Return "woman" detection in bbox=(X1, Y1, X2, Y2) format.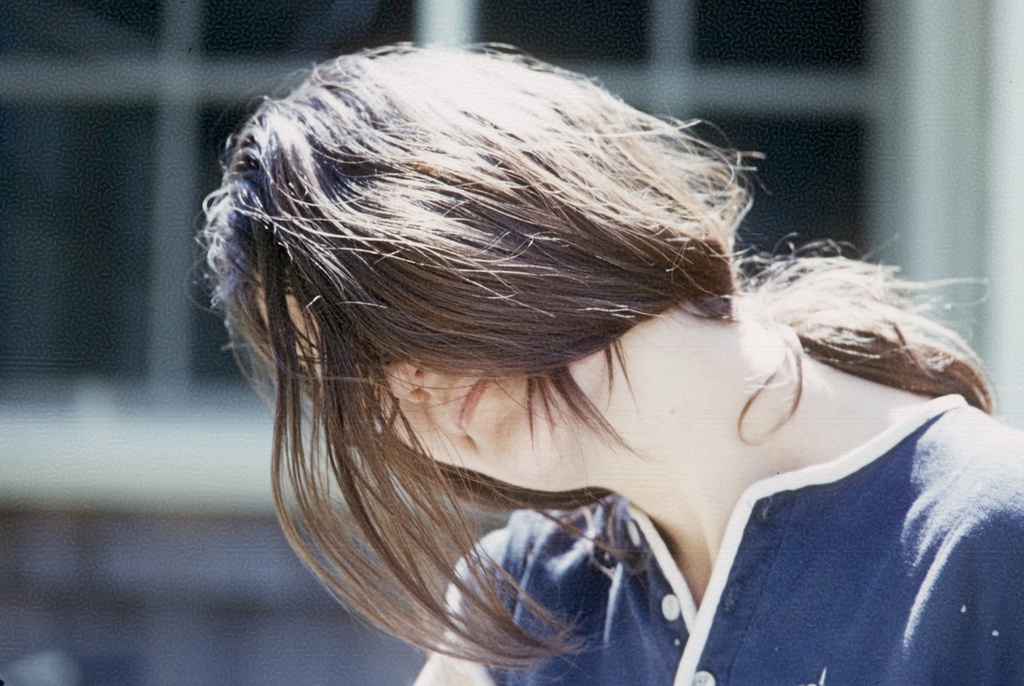
bbox=(159, 17, 990, 685).
